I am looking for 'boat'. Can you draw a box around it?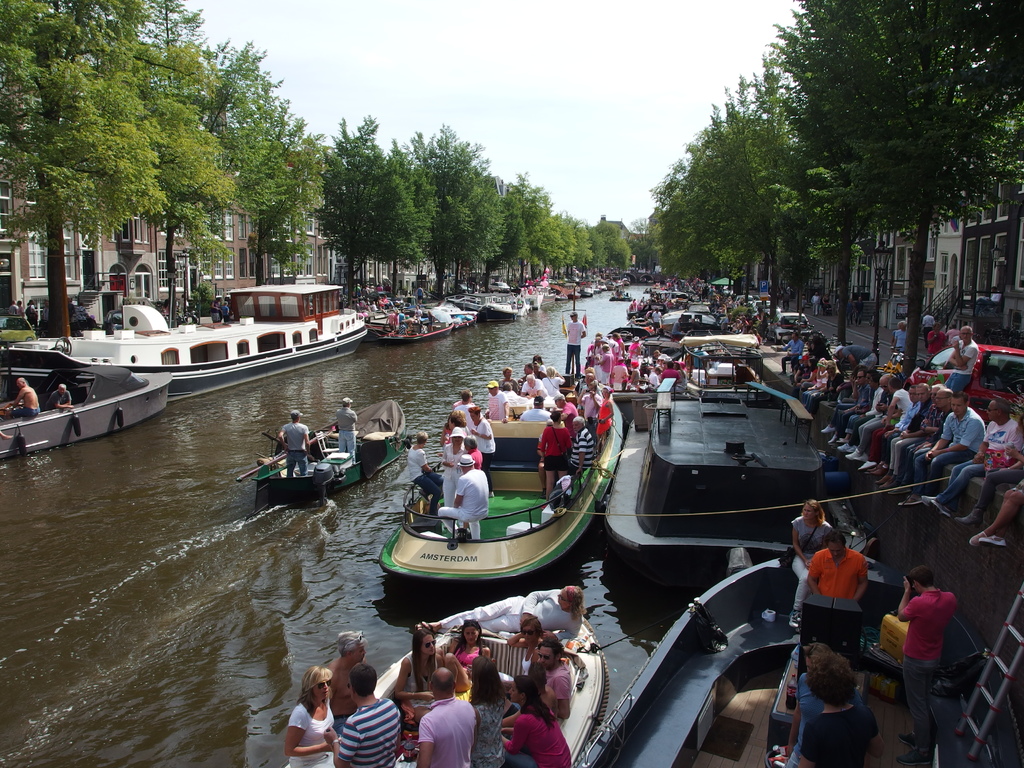
Sure, the bounding box is <box>584,321,667,419</box>.
